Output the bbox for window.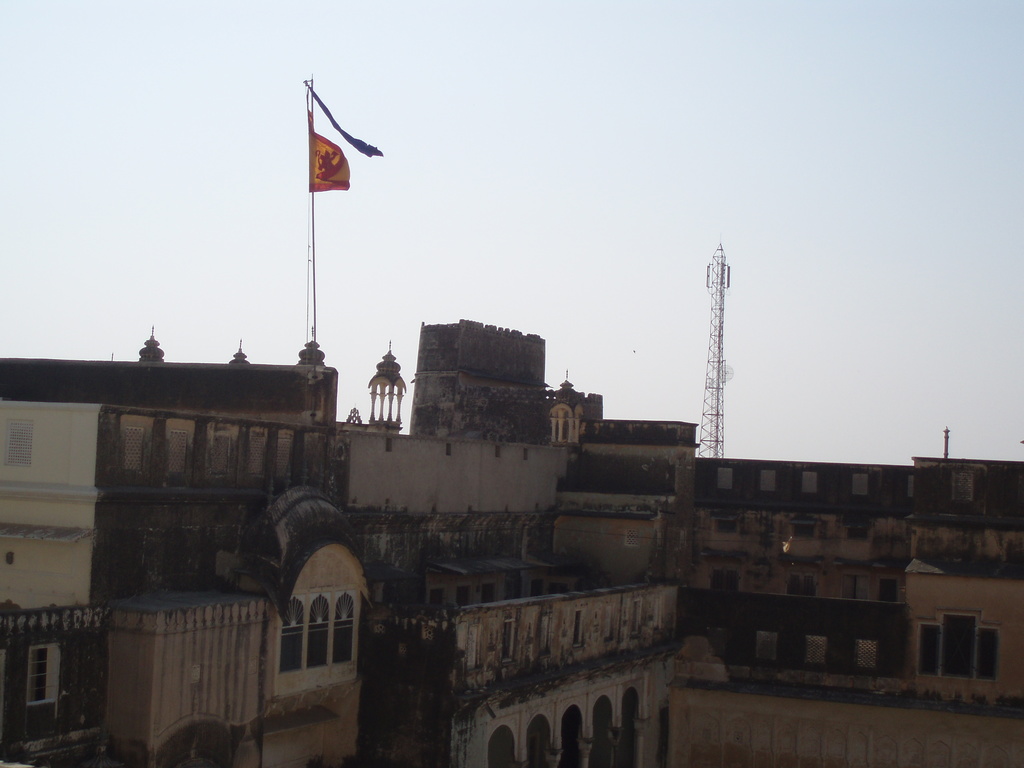
left=6, top=421, right=33, bottom=467.
